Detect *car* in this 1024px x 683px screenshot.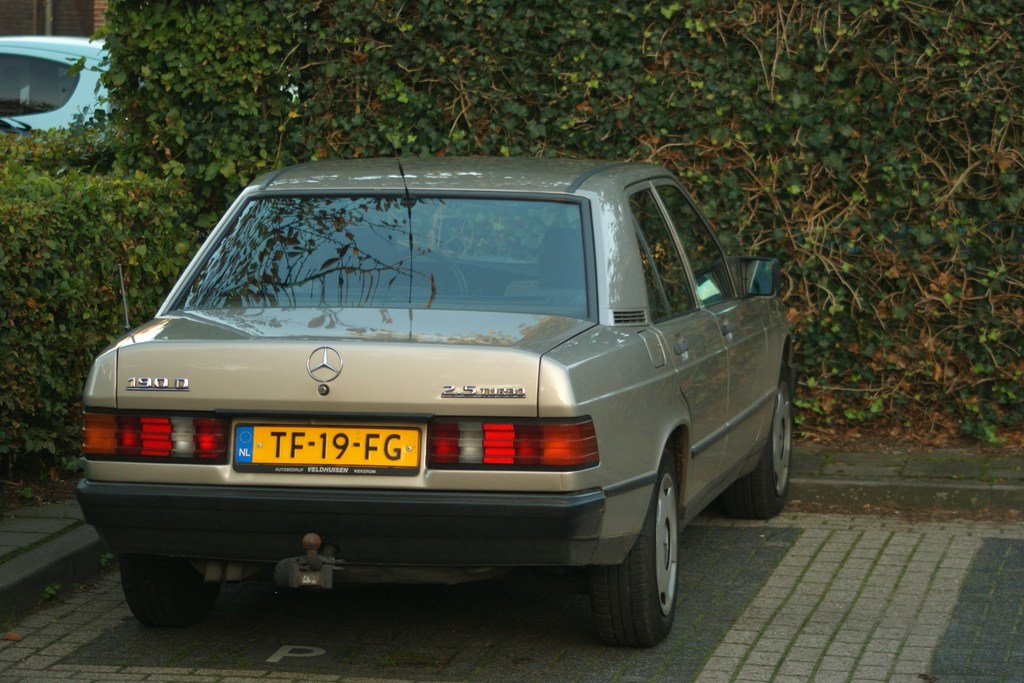
Detection: (46,159,819,652).
